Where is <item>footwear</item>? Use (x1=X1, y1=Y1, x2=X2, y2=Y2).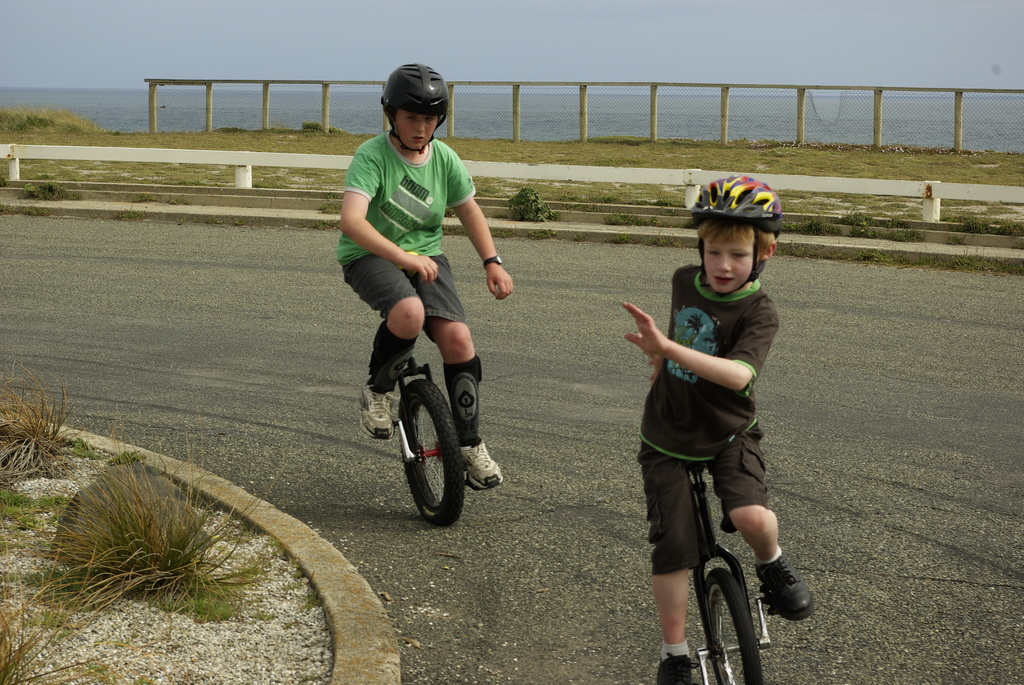
(x1=656, y1=651, x2=694, y2=684).
